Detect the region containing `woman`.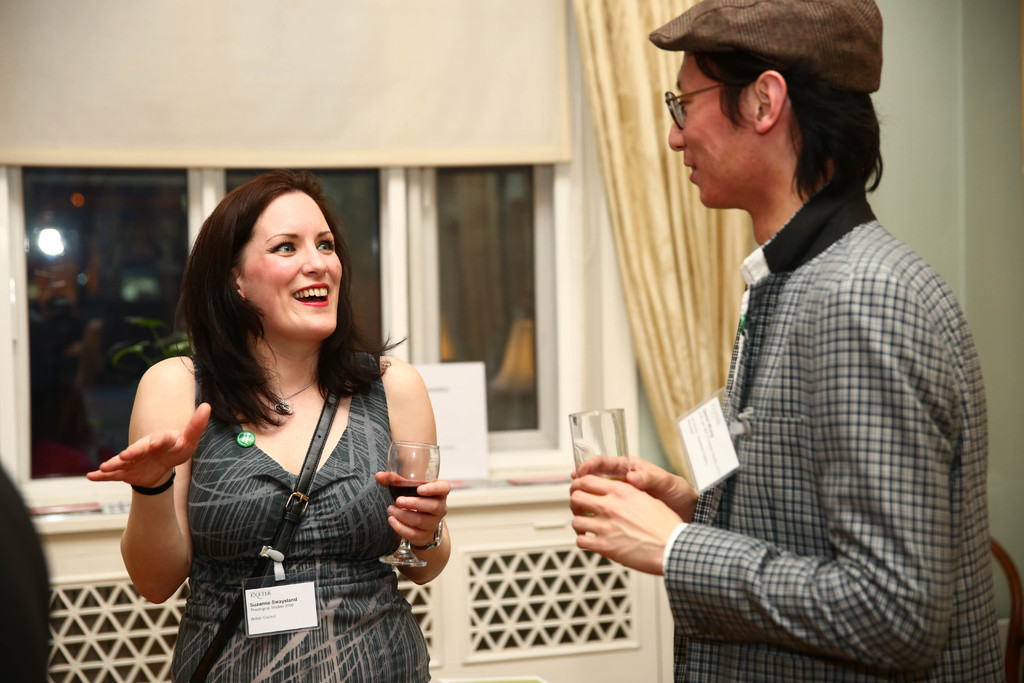
box(102, 159, 438, 676).
